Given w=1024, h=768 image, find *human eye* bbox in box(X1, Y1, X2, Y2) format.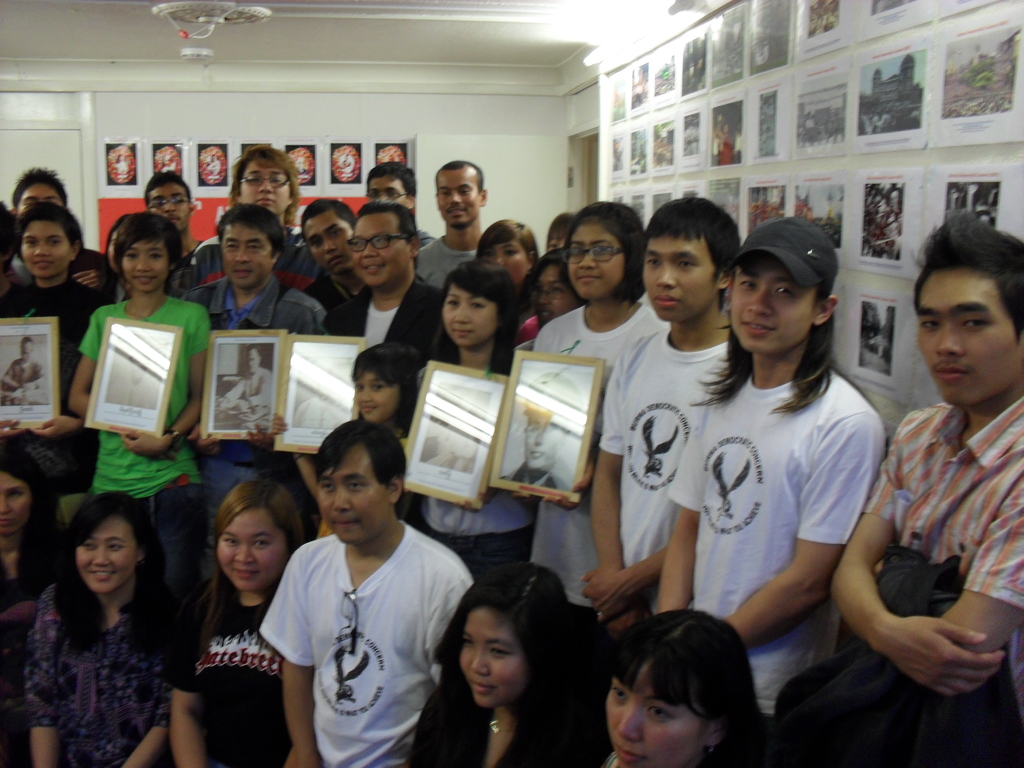
box(646, 701, 671, 723).
